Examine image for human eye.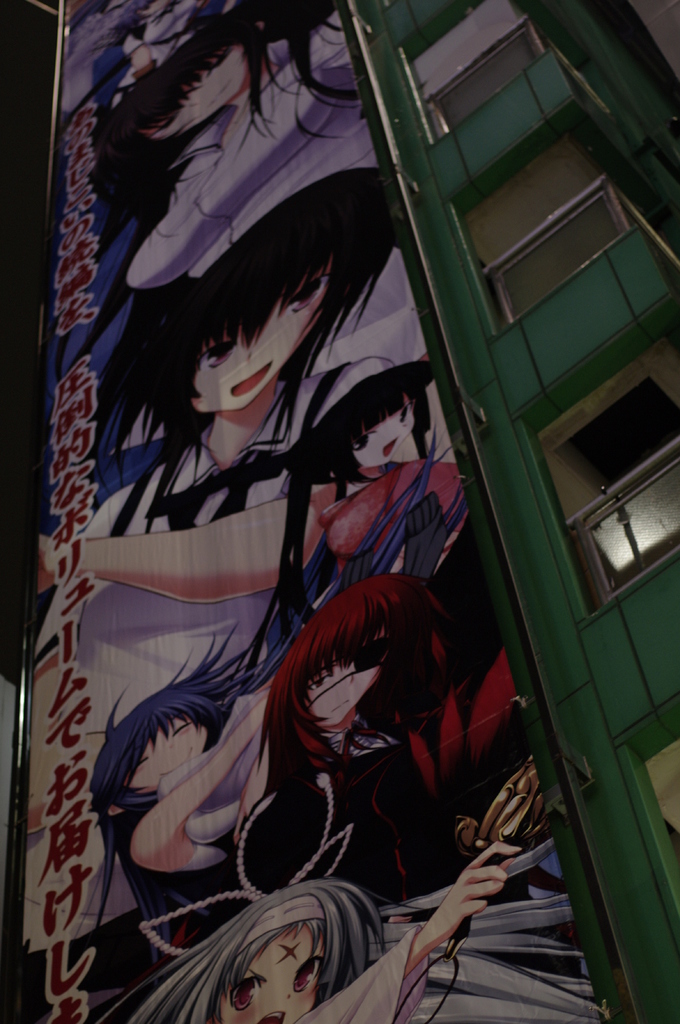
Examination result: 397/394/416/426.
